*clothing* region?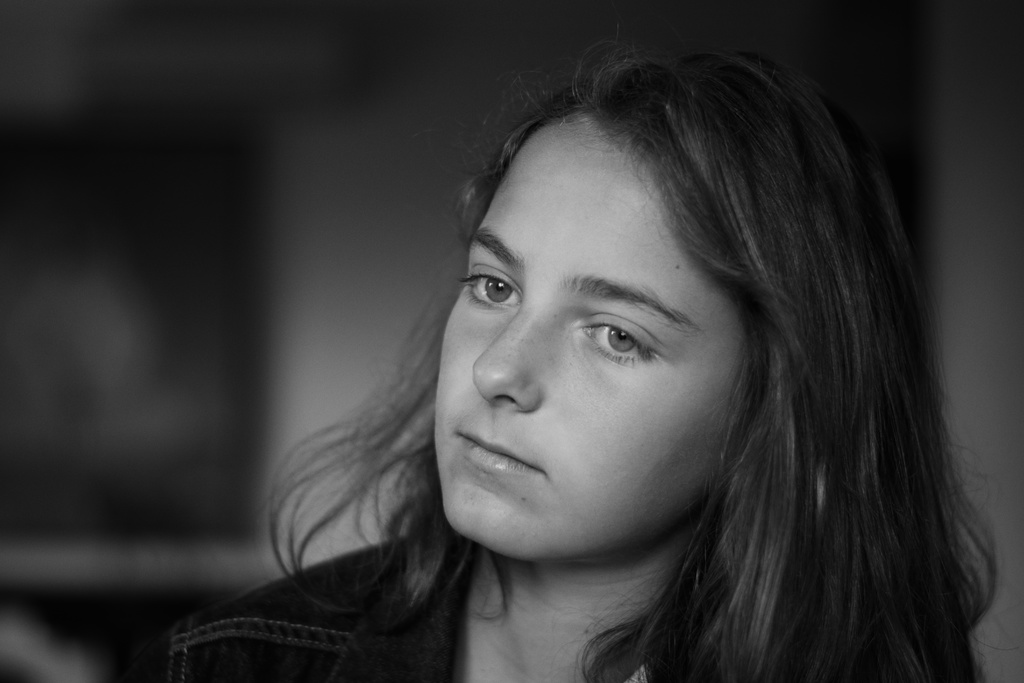
[left=167, top=534, right=895, bottom=682]
